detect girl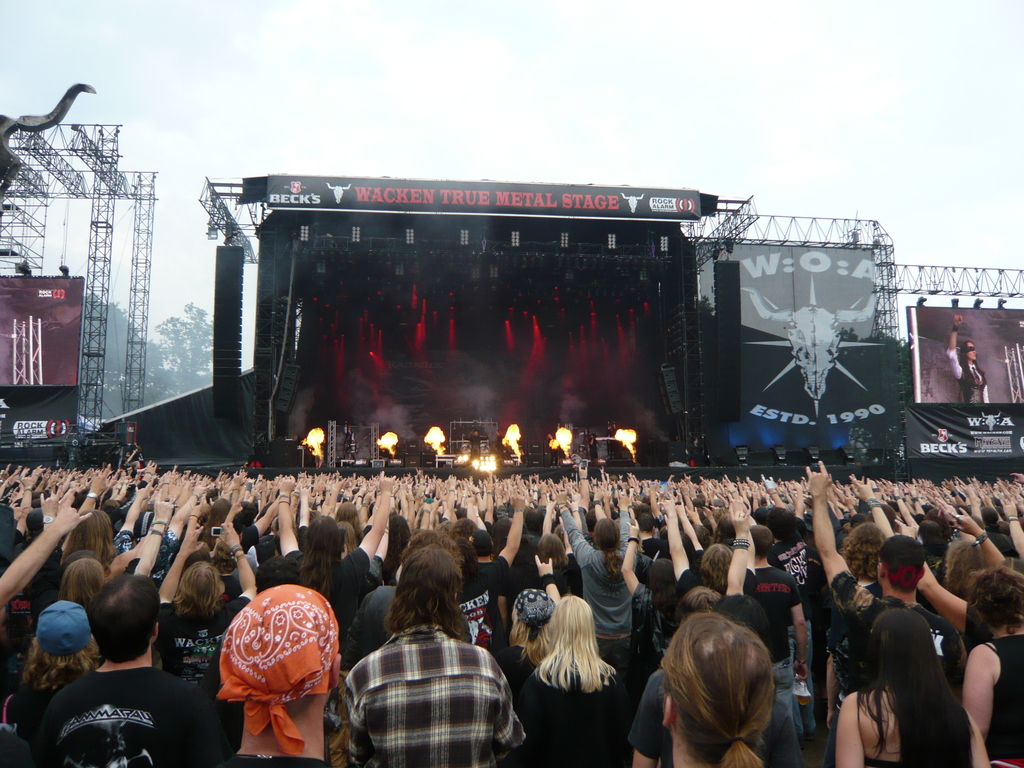
<box>948,566,1023,767</box>
